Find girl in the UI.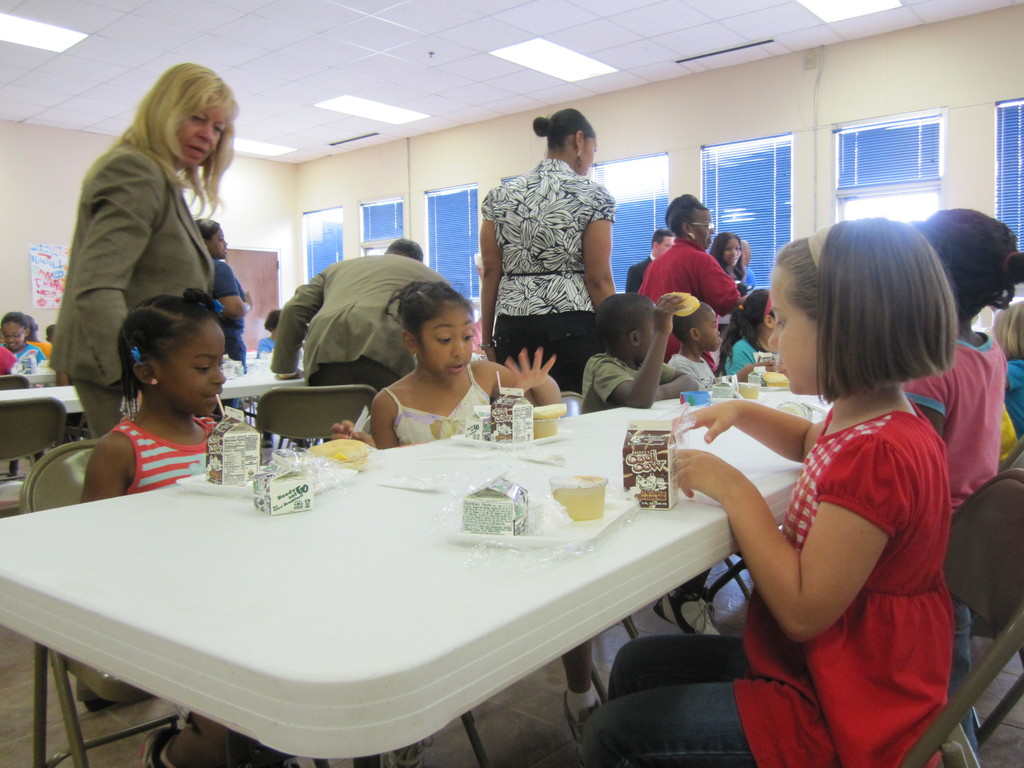
UI element at (x1=79, y1=278, x2=303, y2=767).
